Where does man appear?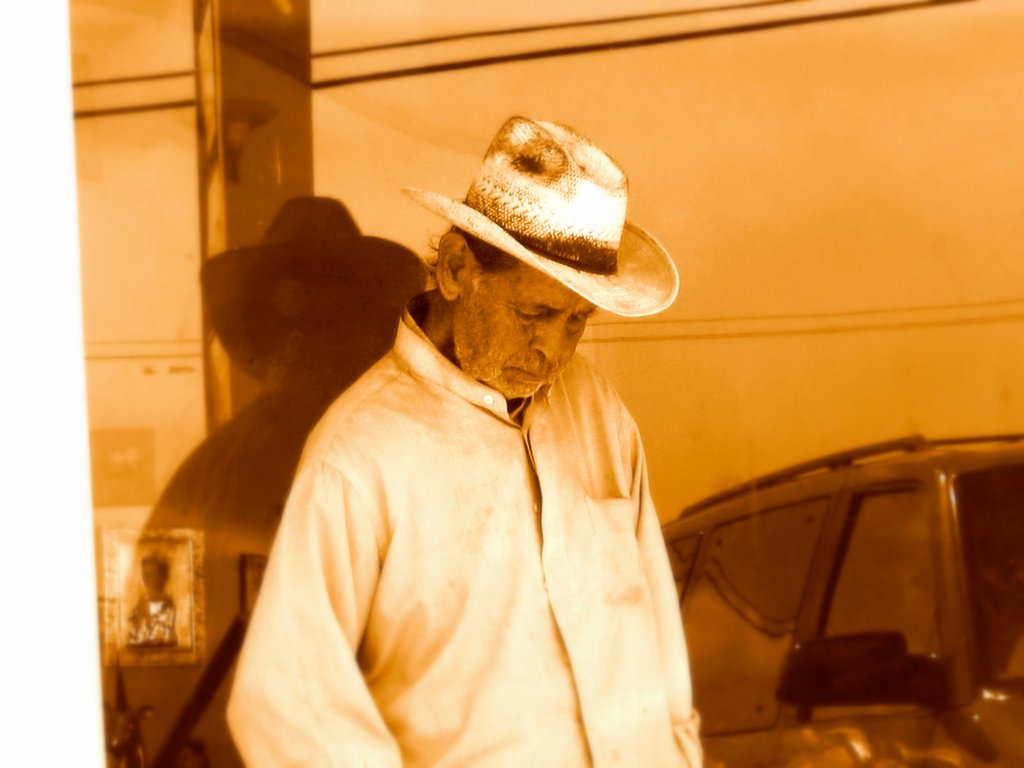
Appears at (125,546,180,648).
